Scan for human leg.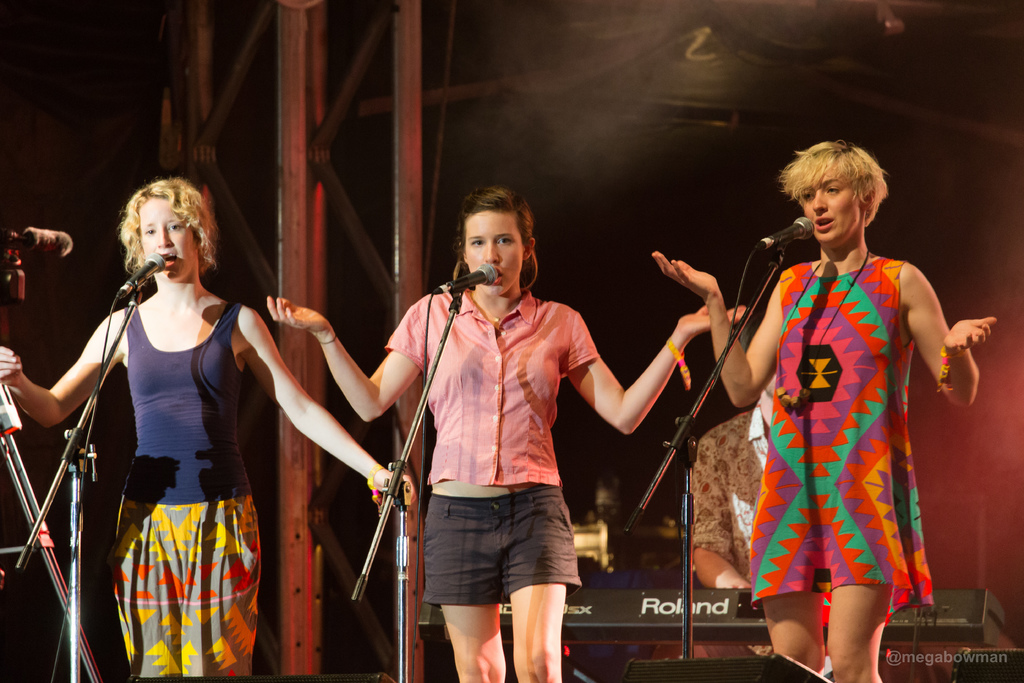
Scan result: bbox=[762, 583, 821, 680].
